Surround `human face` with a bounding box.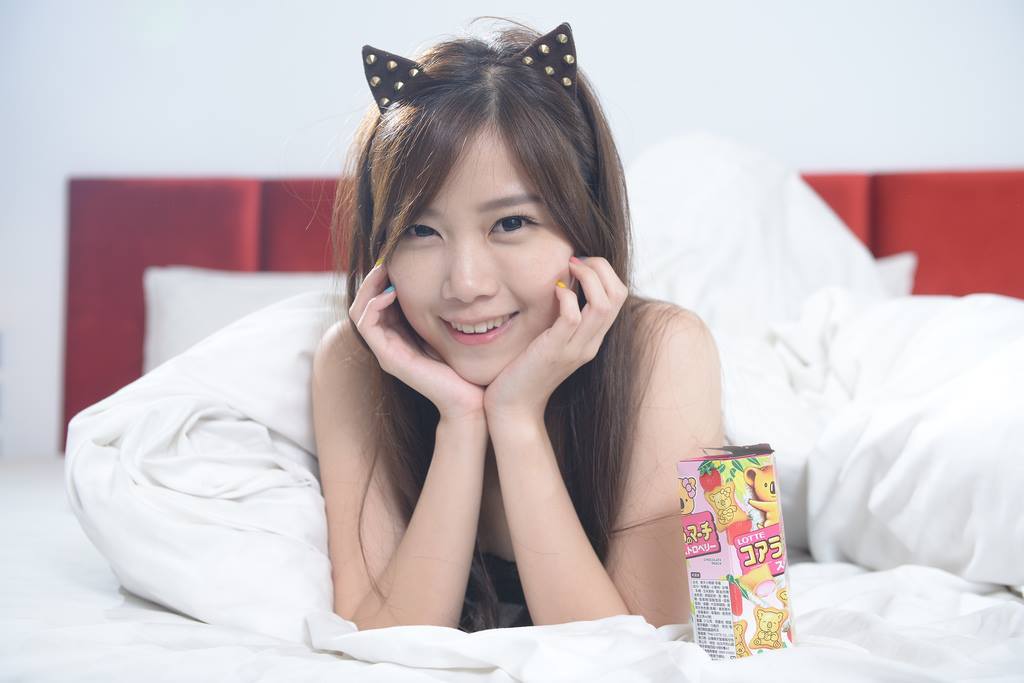
left=378, top=131, right=574, bottom=383.
